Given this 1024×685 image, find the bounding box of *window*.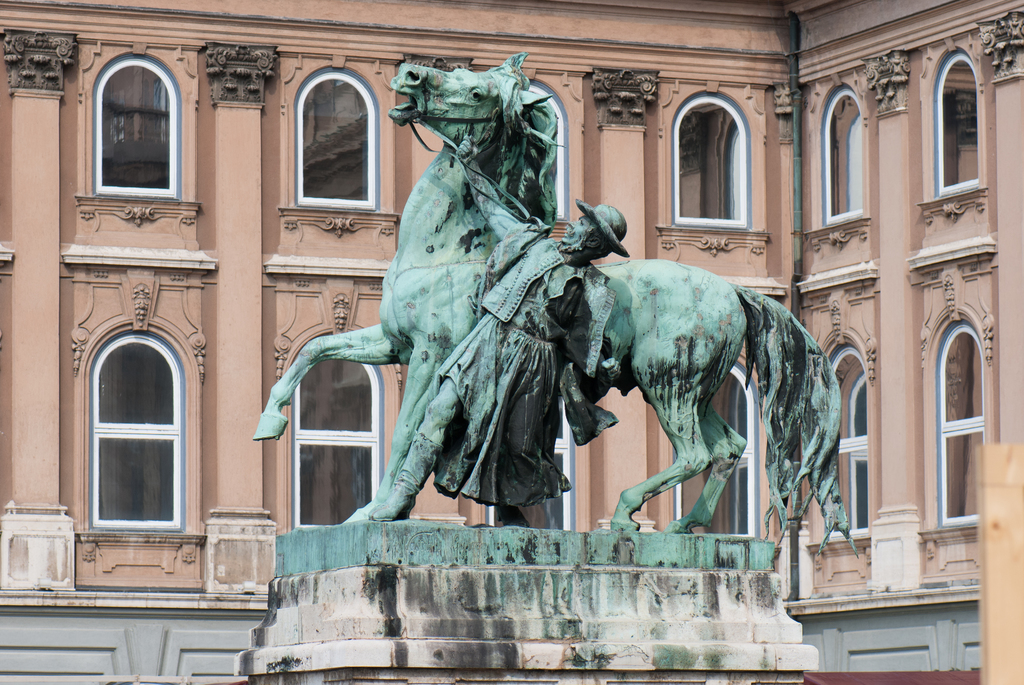
291 288 378 530.
